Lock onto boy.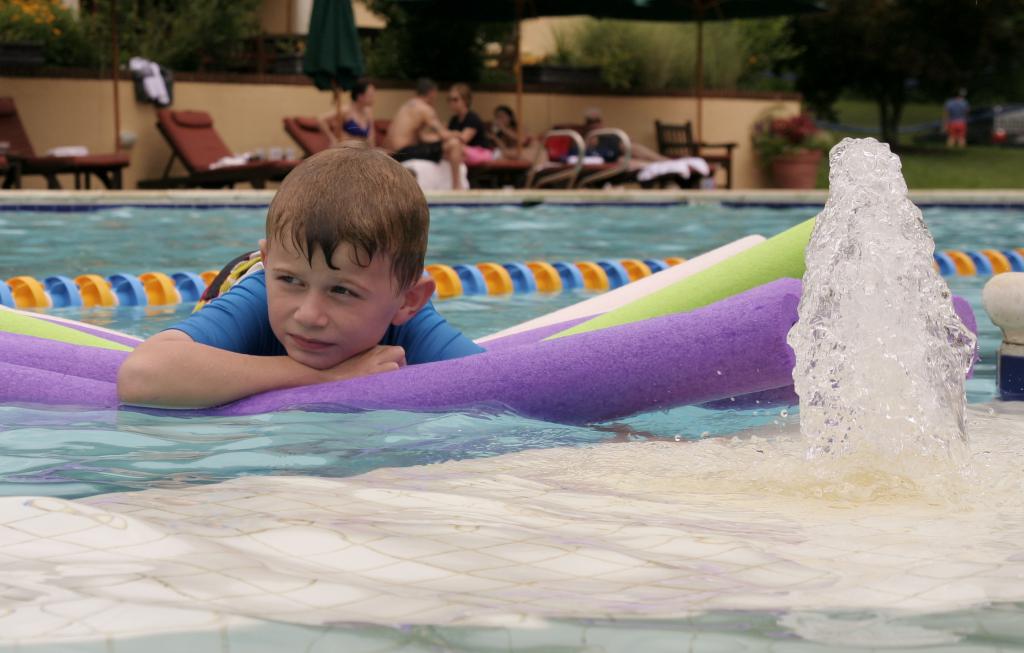
Locked: box(117, 142, 488, 410).
